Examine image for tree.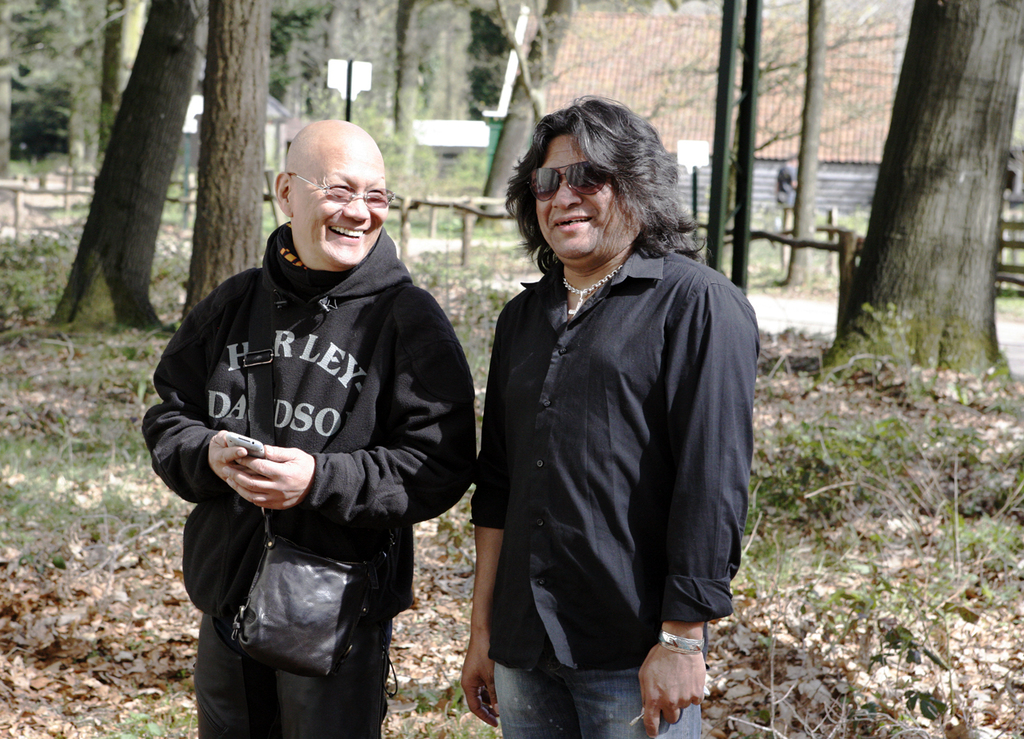
Examination result: (left=445, top=0, right=486, bottom=109).
